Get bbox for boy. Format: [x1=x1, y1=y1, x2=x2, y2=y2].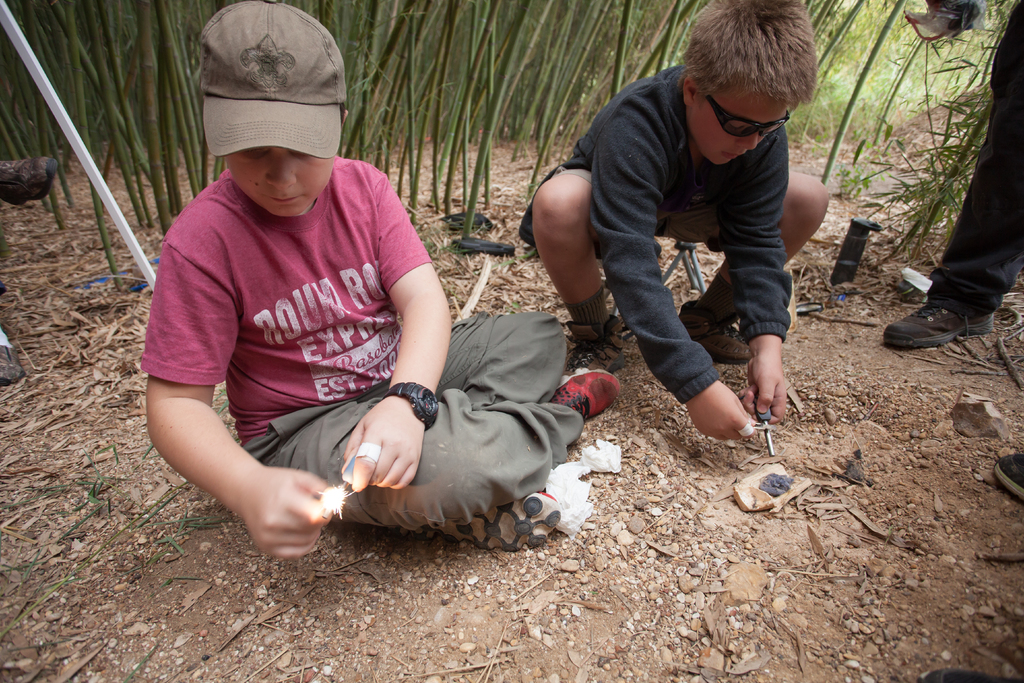
[x1=100, y1=48, x2=568, y2=563].
